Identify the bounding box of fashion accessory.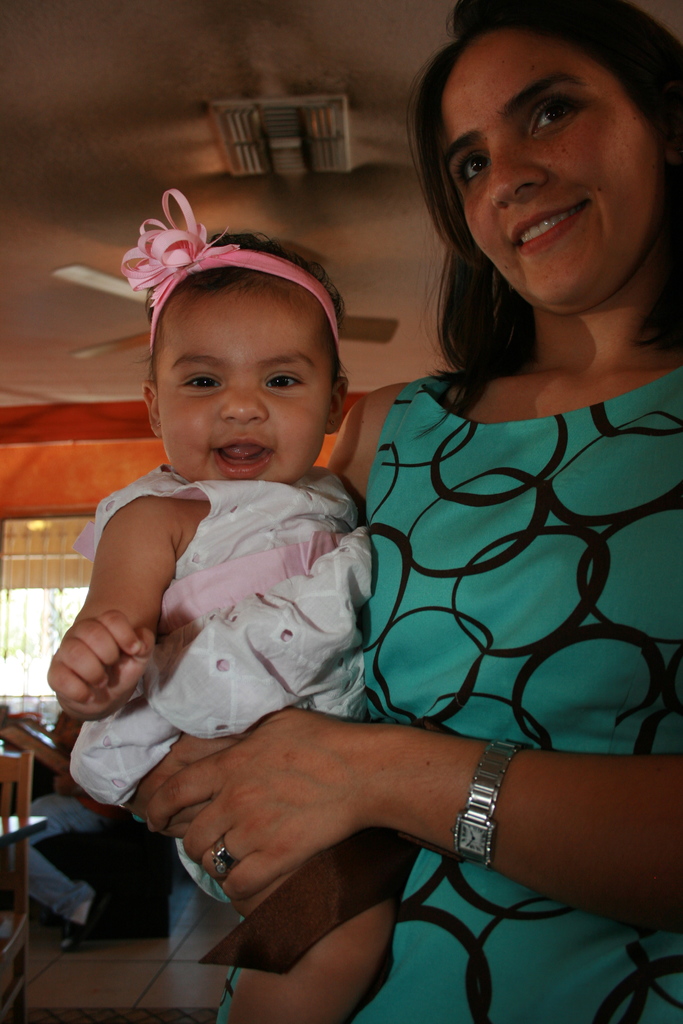
(454,734,529,869).
